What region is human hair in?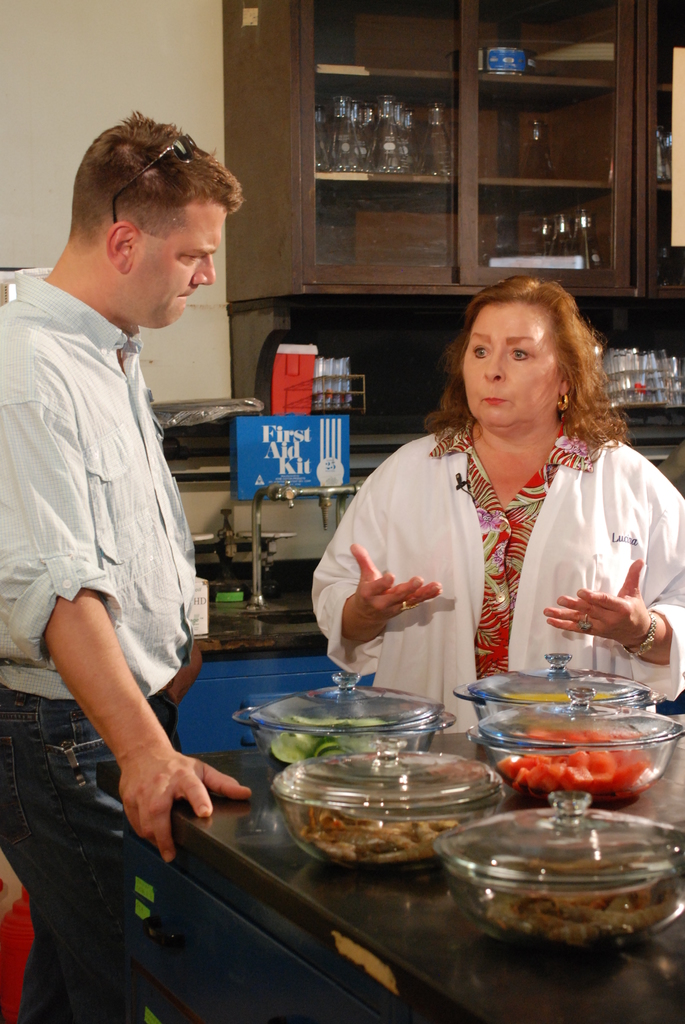
[444,268,615,463].
